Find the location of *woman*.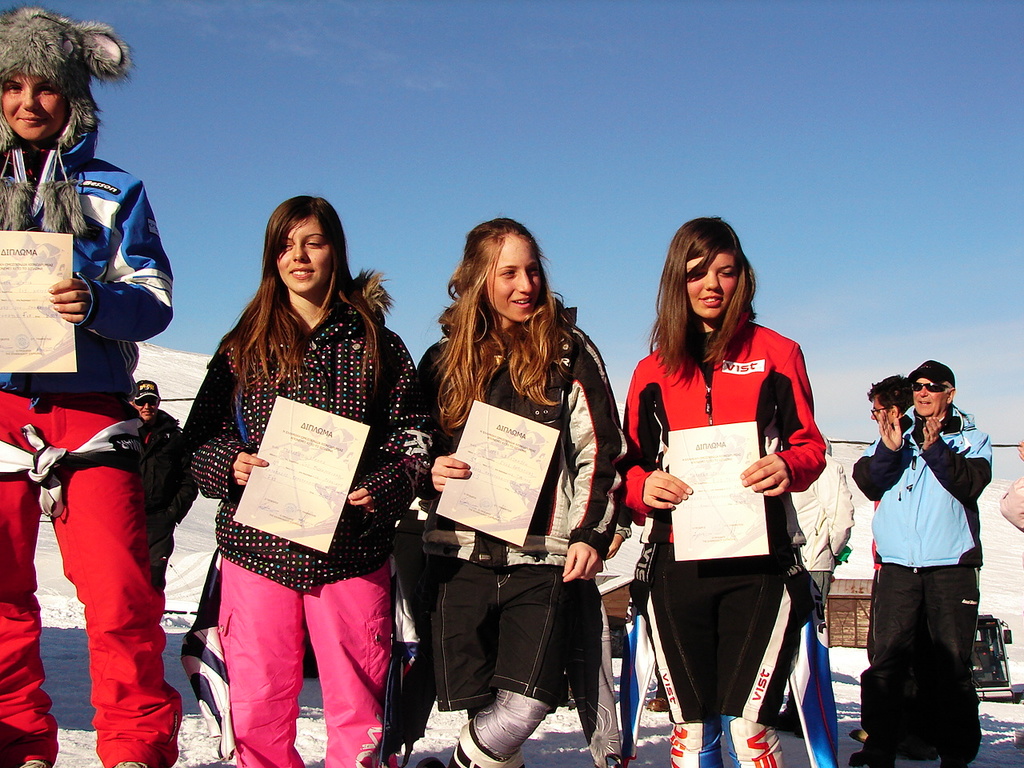
Location: [402,214,624,767].
